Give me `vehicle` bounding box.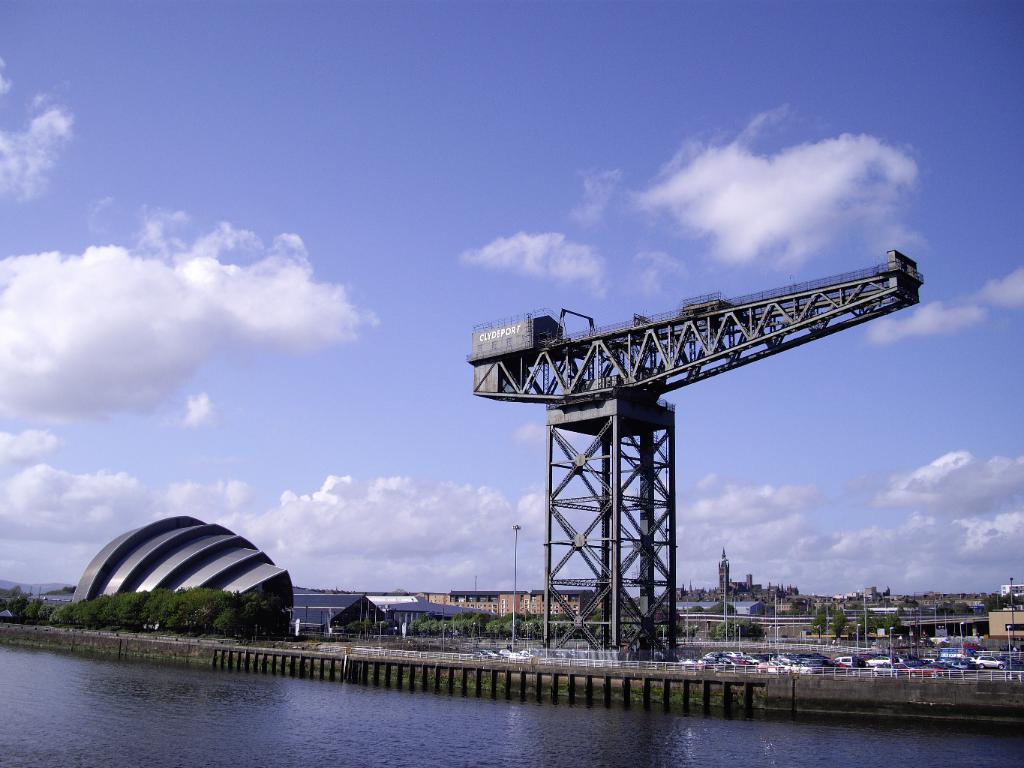
860 652 895 668.
